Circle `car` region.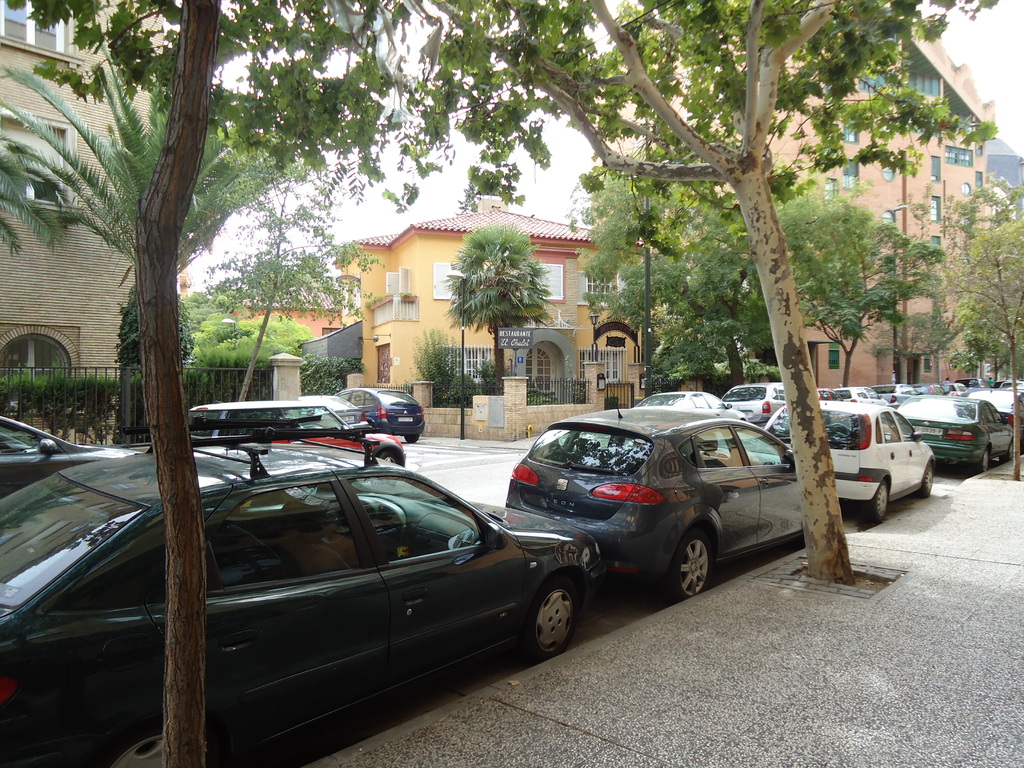
Region: [188,399,406,486].
